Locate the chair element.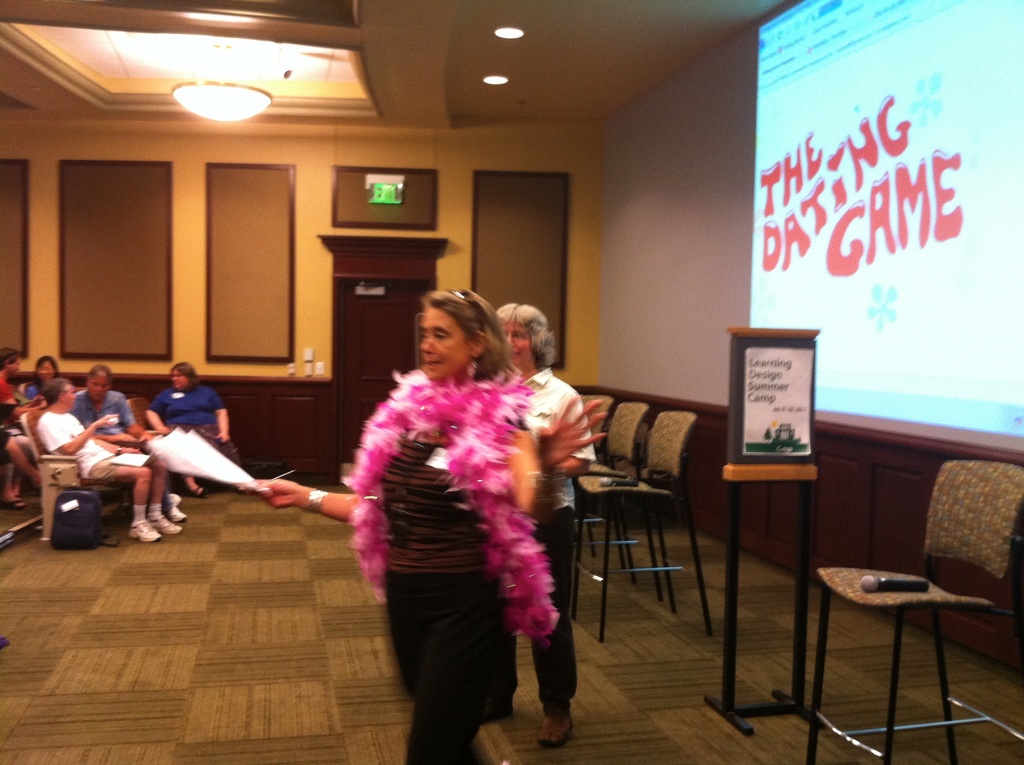
Element bbox: [left=813, top=484, right=990, bottom=750].
